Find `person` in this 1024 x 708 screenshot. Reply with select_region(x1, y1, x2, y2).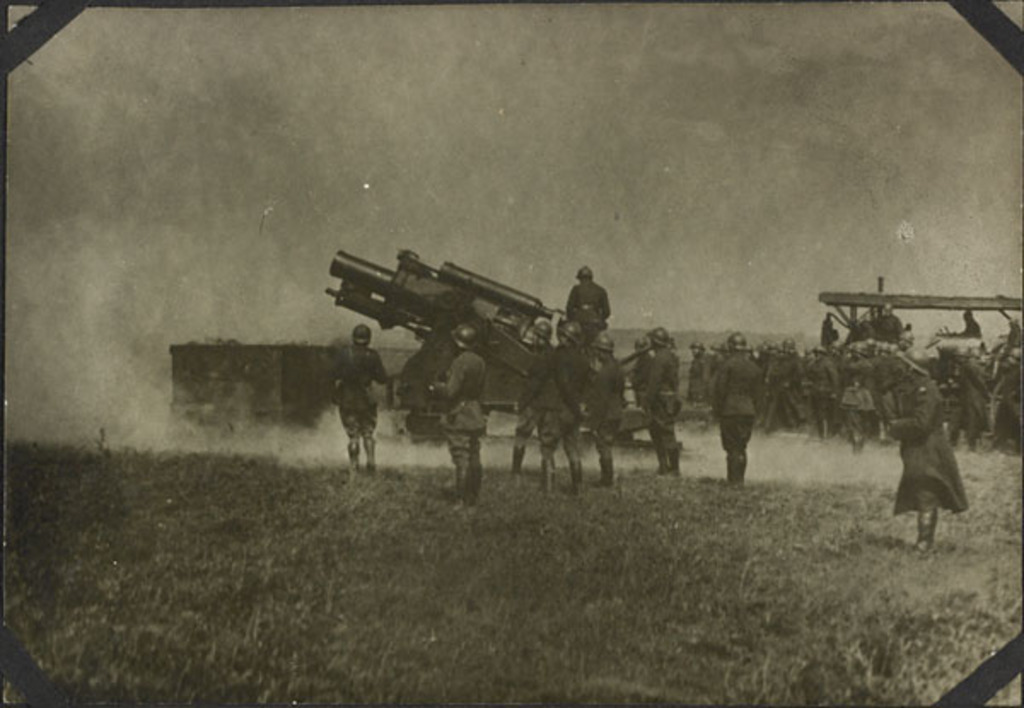
select_region(993, 345, 1022, 435).
